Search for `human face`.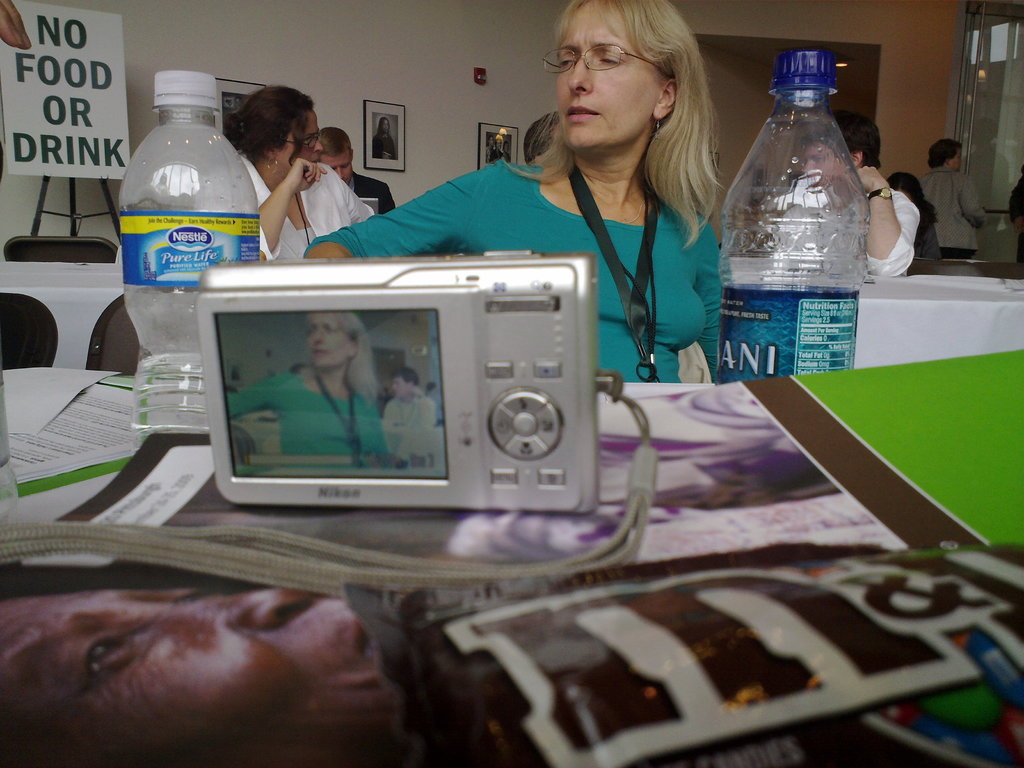
Found at Rect(307, 312, 349, 367).
